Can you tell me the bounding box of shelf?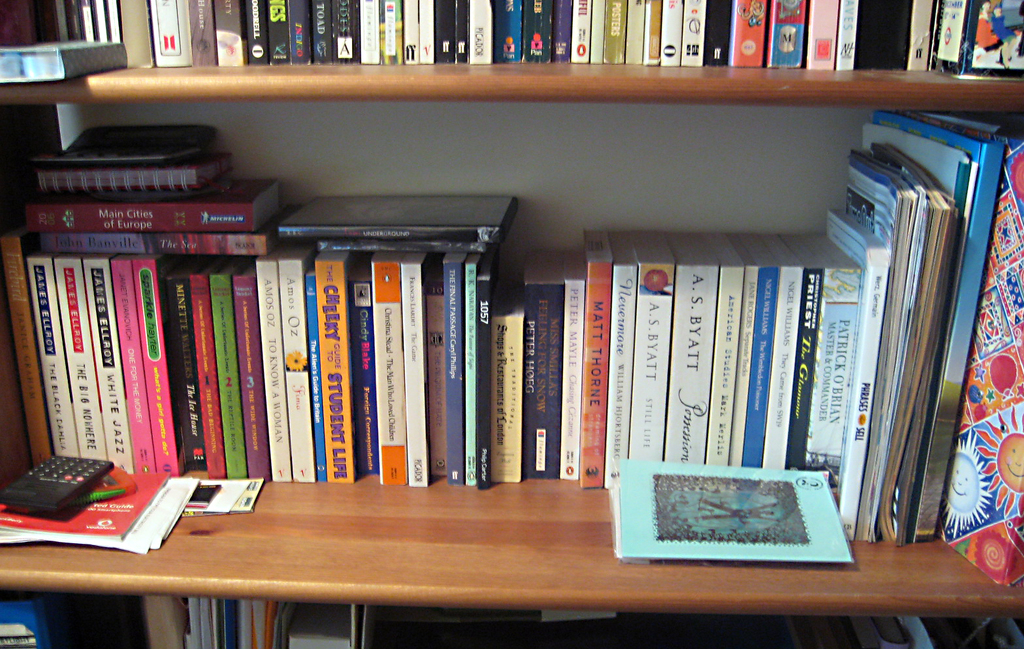
box(0, 42, 1002, 633).
